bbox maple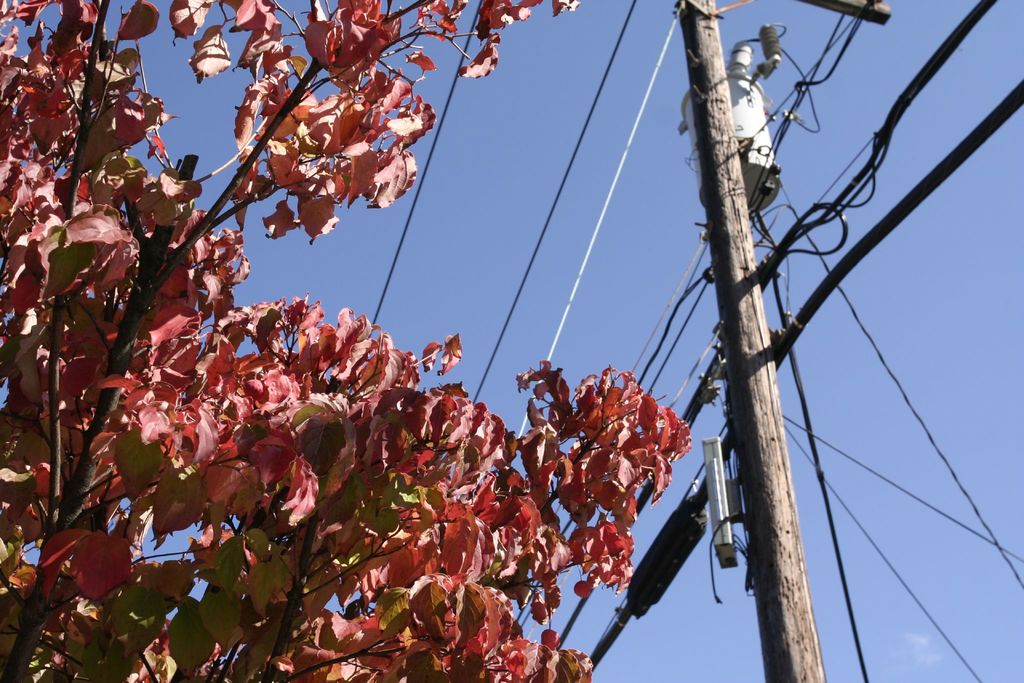
[0, 0, 696, 682]
